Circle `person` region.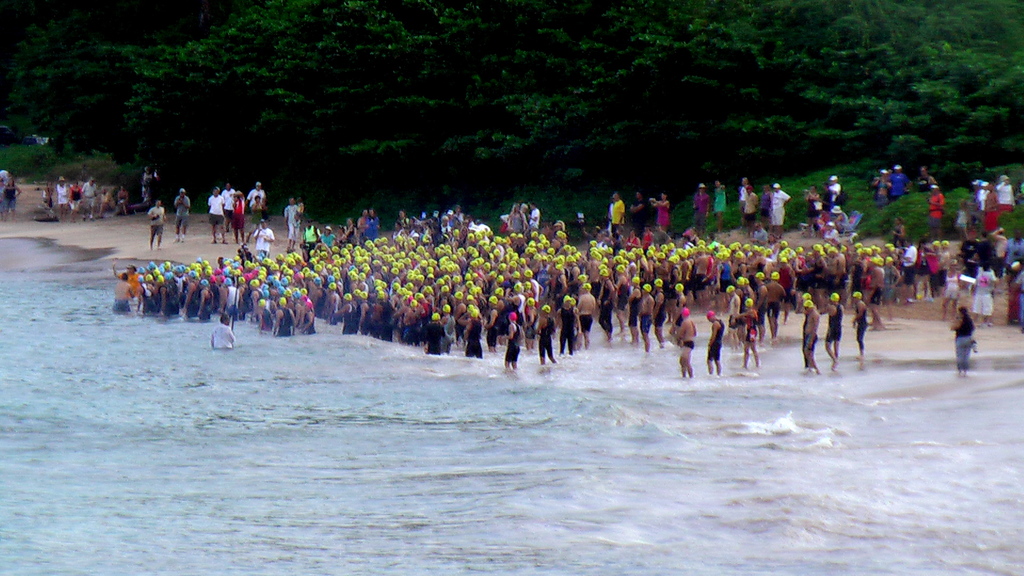
Region: x1=956, y1=196, x2=971, y2=237.
